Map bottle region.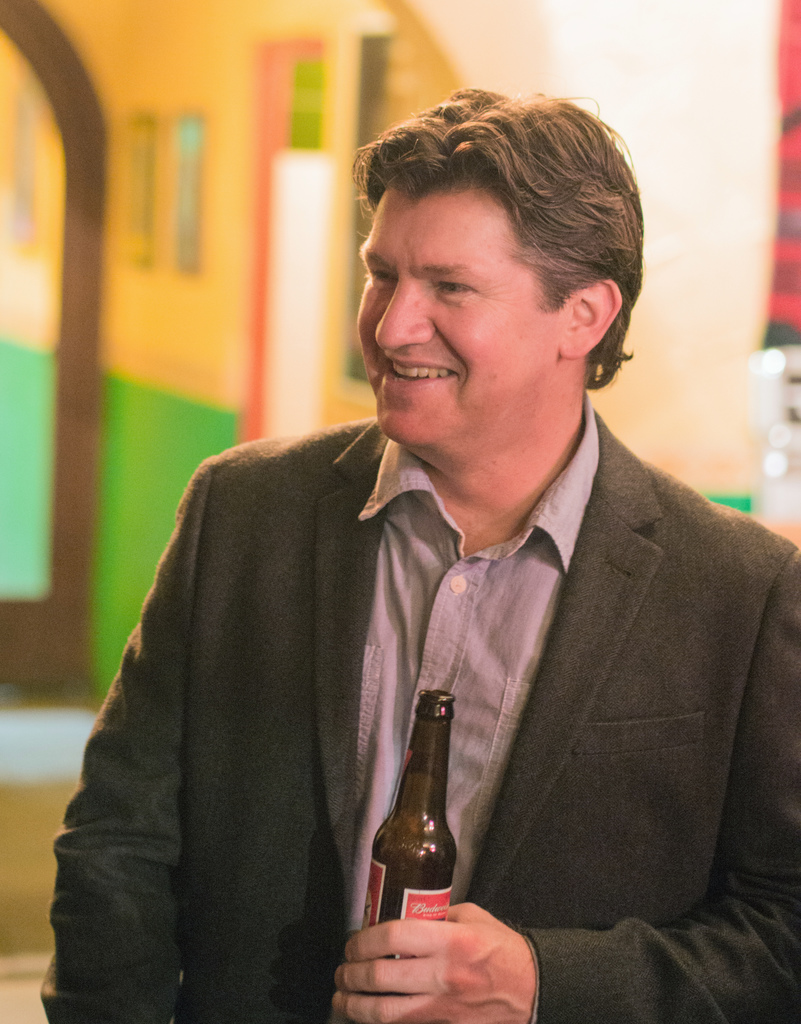
Mapped to <box>359,709,480,947</box>.
